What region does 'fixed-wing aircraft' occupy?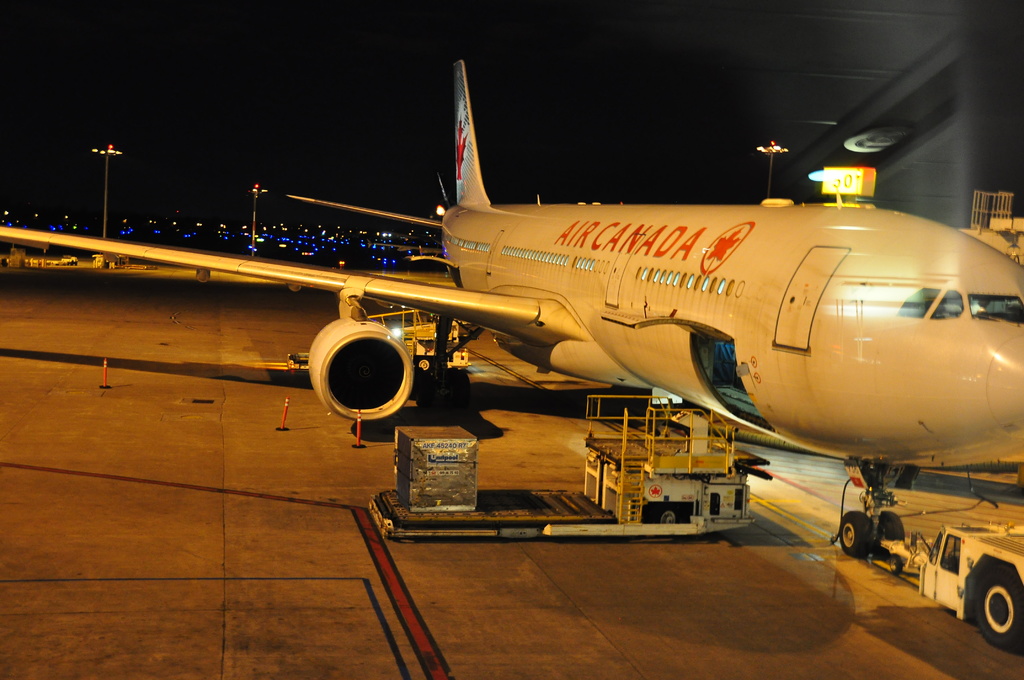
0 47 1023 644.
